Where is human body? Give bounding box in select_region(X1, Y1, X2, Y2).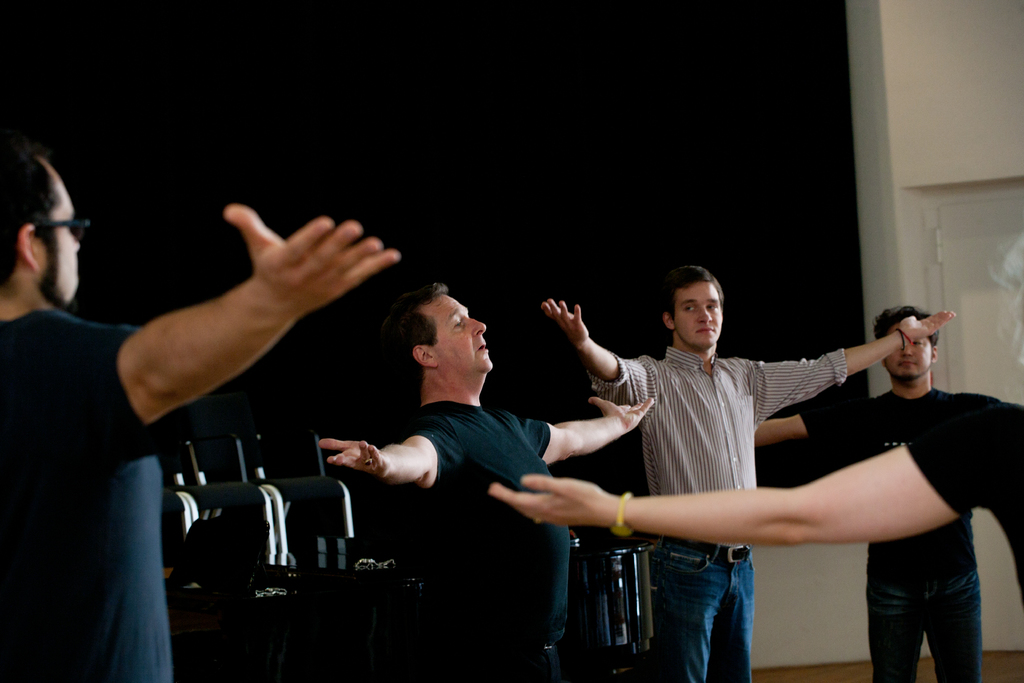
select_region(4, 199, 397, 679).
